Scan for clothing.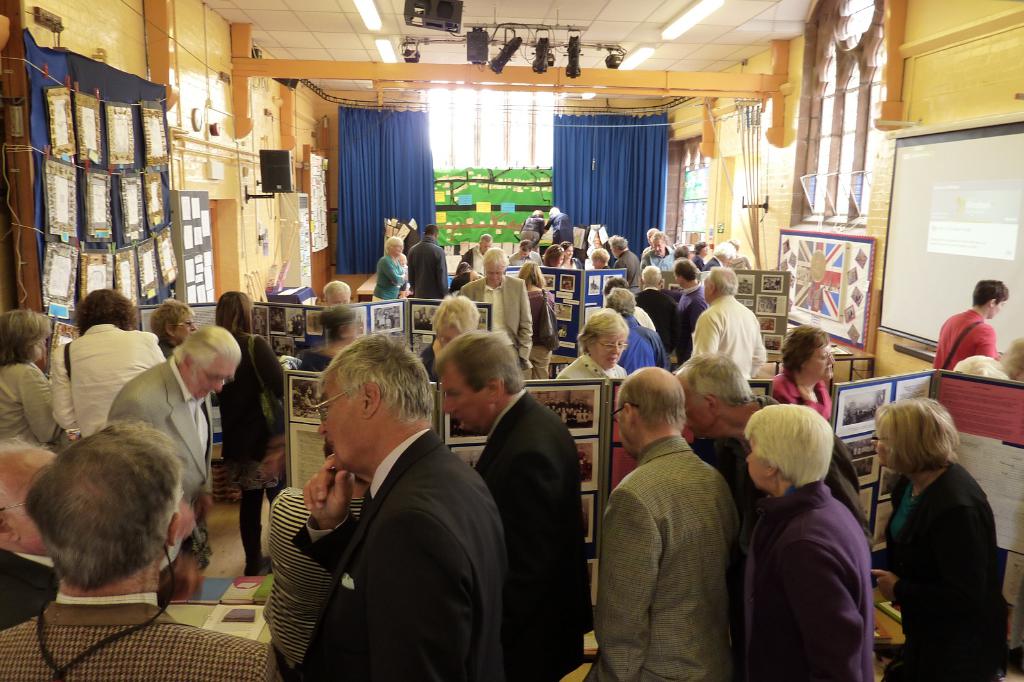
Scan result: {"left": 458, "top": 273, "right": 536, "bottom": 379}.
